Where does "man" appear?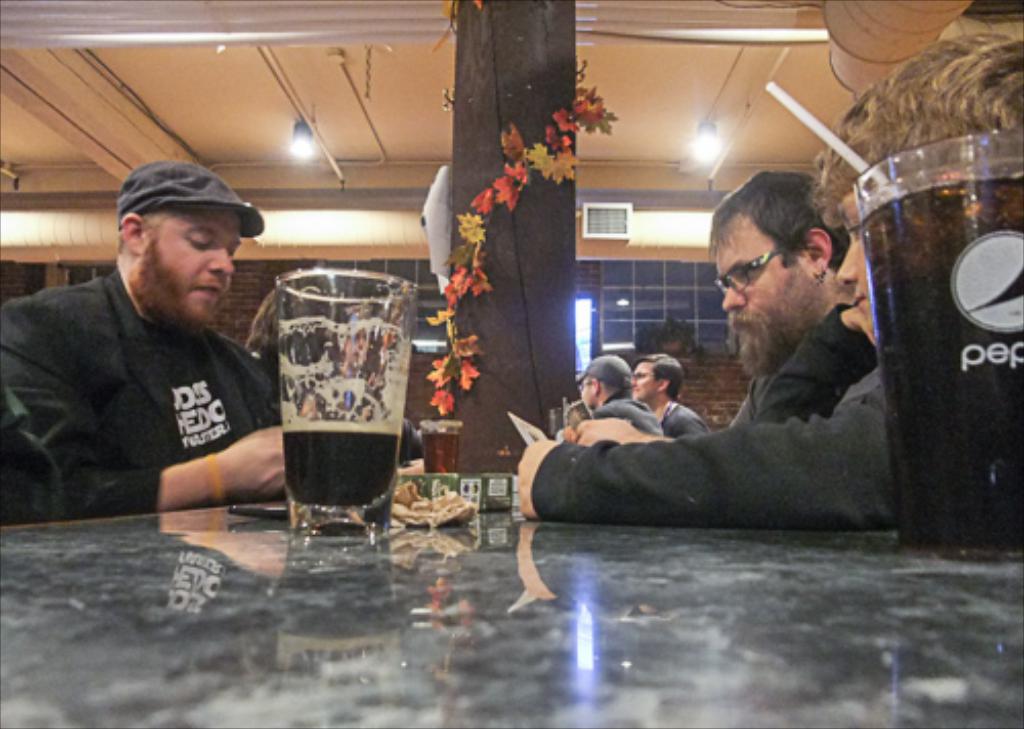
Appears at 518 29 1022 530.
